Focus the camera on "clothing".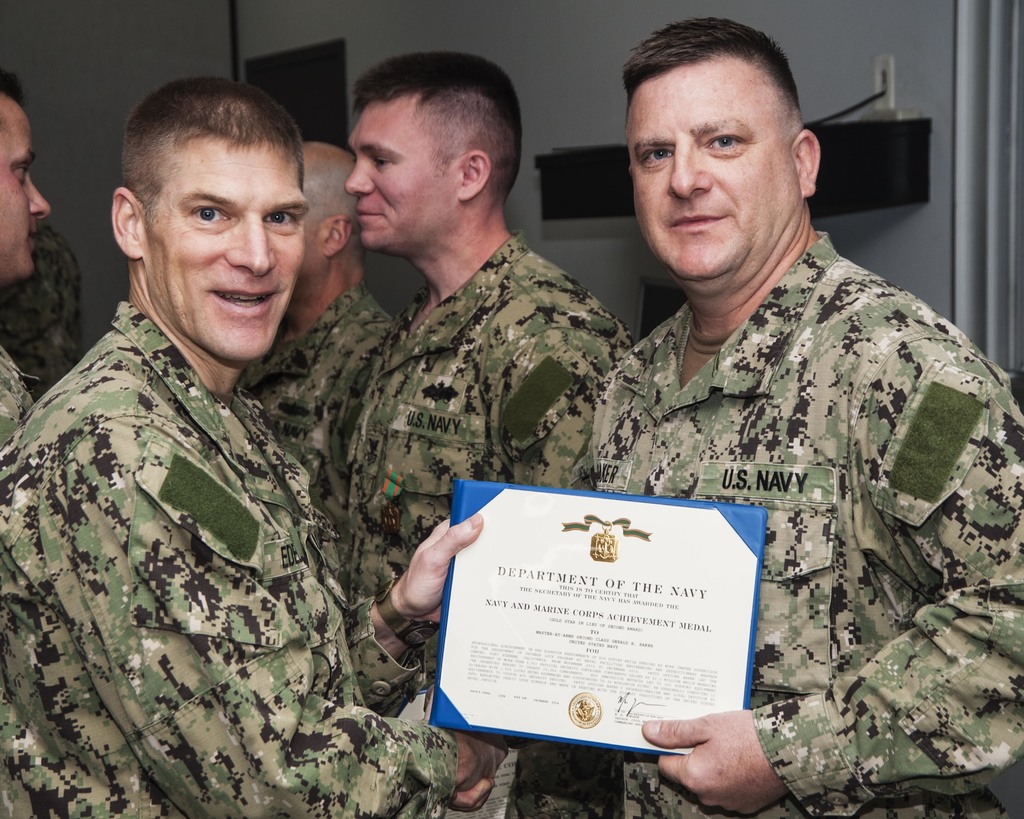
Focus region: (x1=0, y1=328, x2=39, y2=452).
